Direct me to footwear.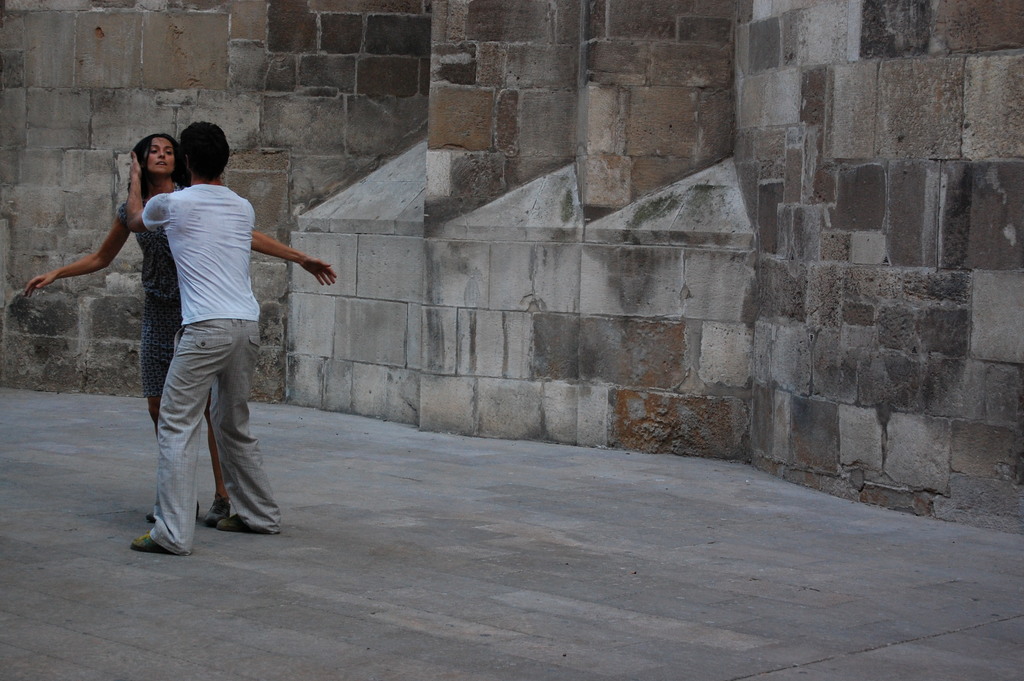
Direction: 130/529/171/555.
